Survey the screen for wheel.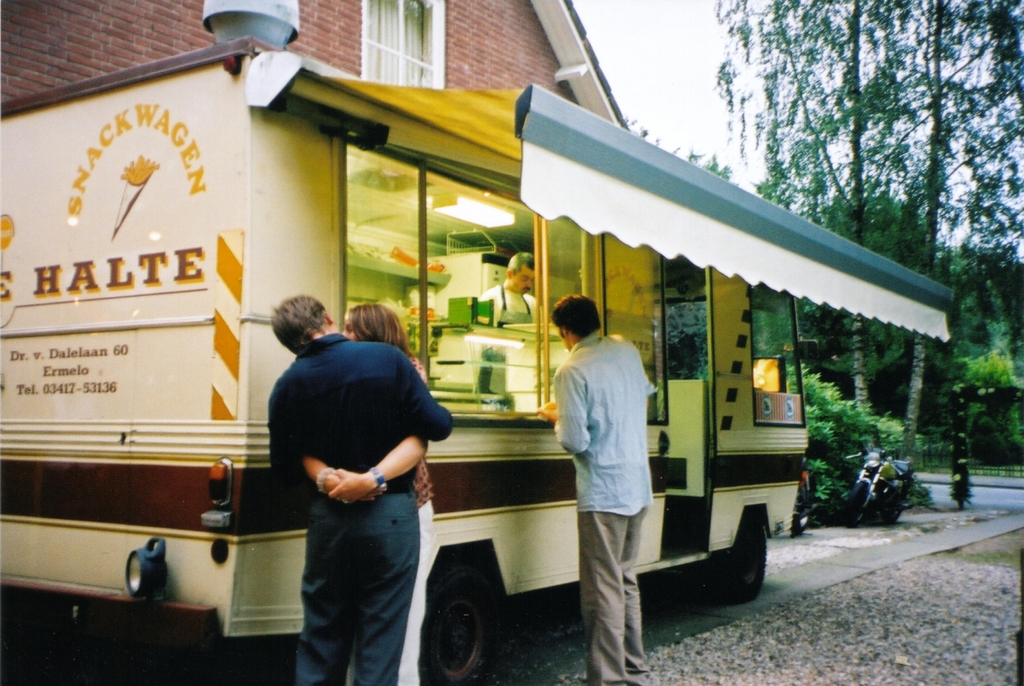
Survey found: (x1=692, y1=505, x2=766, y2=603).
